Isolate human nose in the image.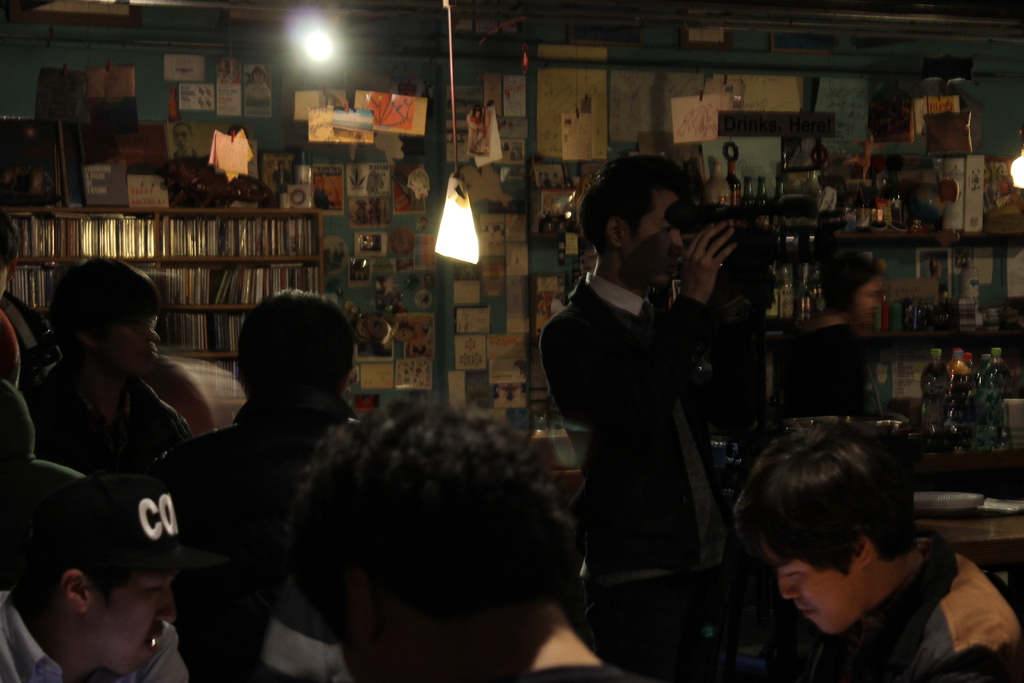
Isolated region: region(153, 593, 175, 623).
